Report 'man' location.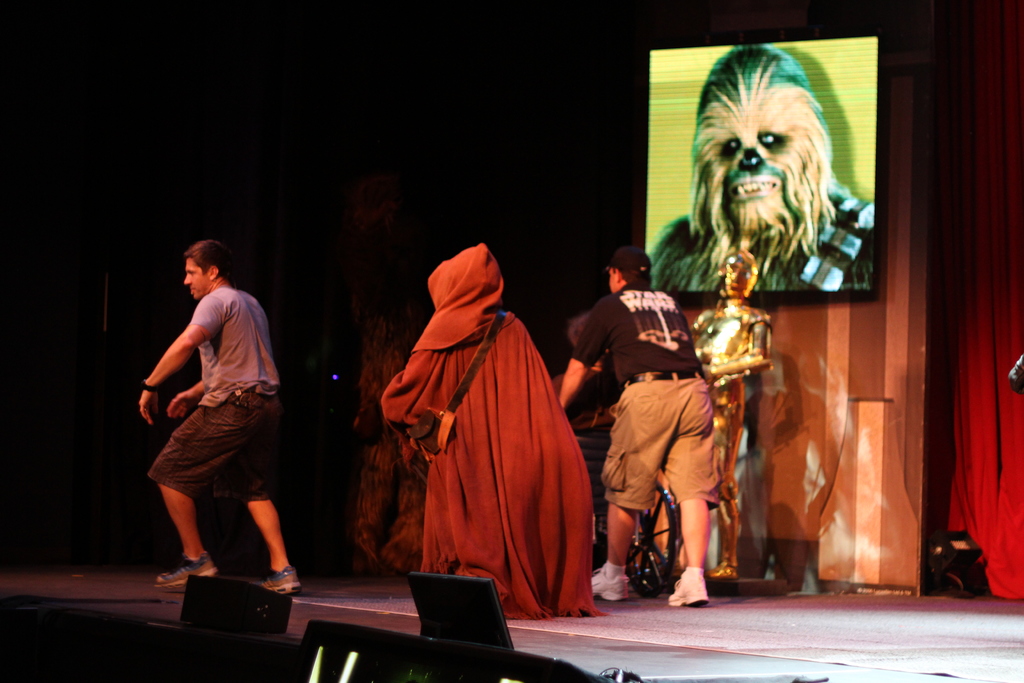
Report: 553 247 712 613.
